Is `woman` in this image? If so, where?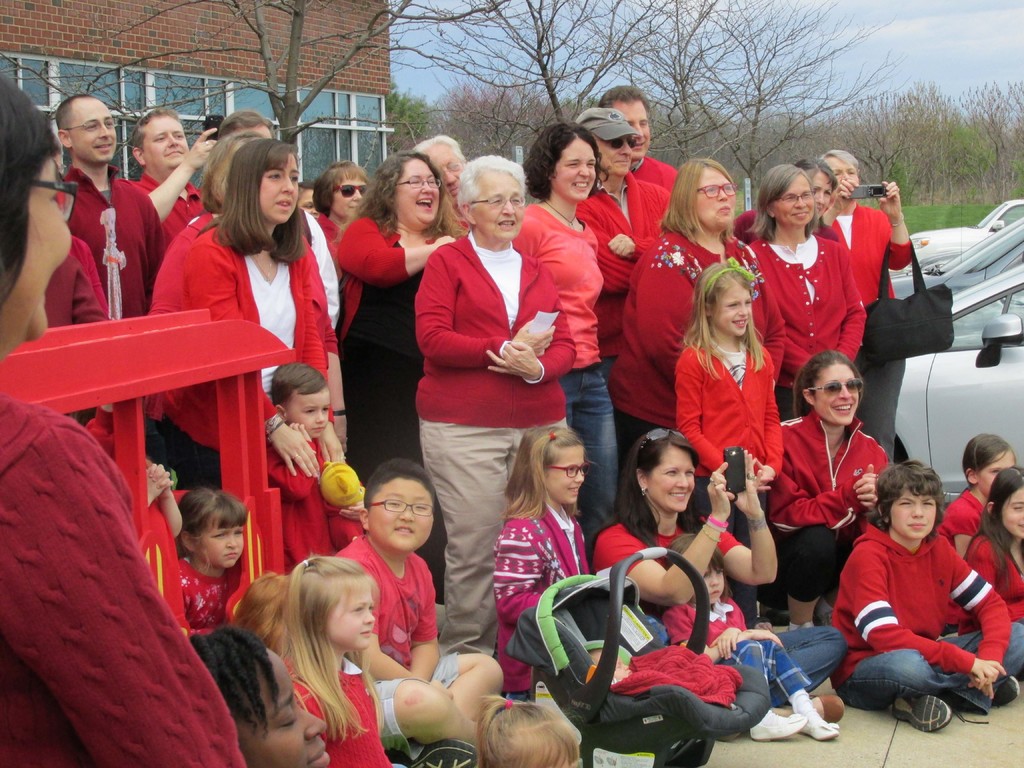
Yes, at {"left": 726, "top": 163, "right": 842, "bottom": 252}.
